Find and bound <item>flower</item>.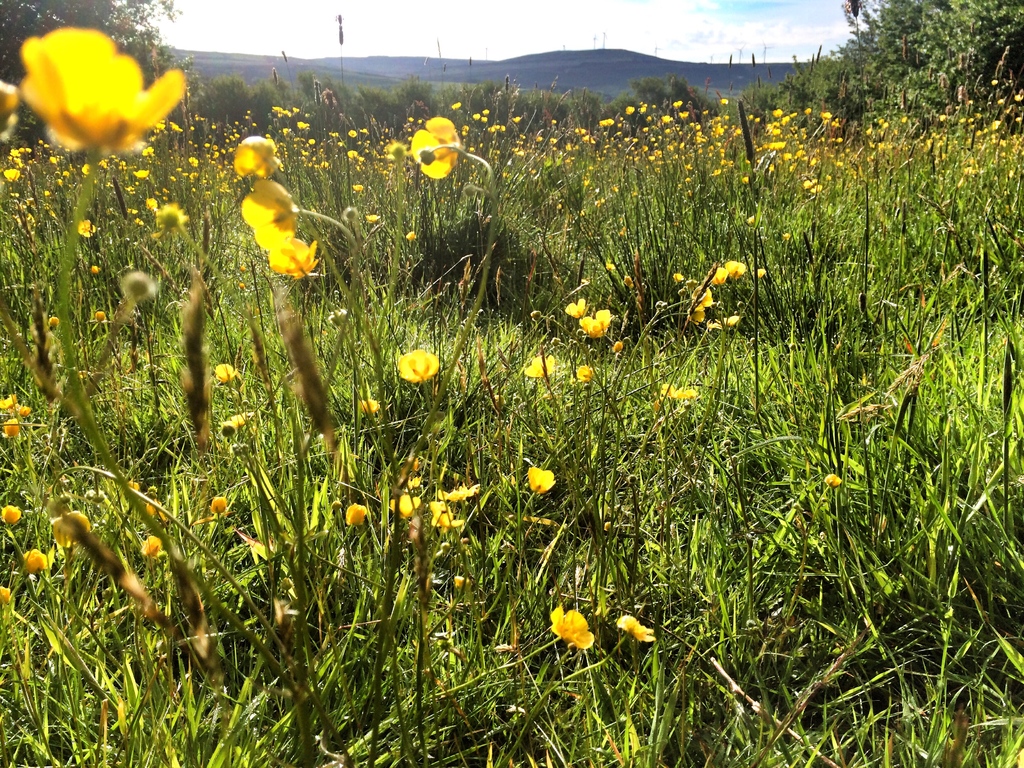
Bound: select_region(548, 610, 599, 651).
